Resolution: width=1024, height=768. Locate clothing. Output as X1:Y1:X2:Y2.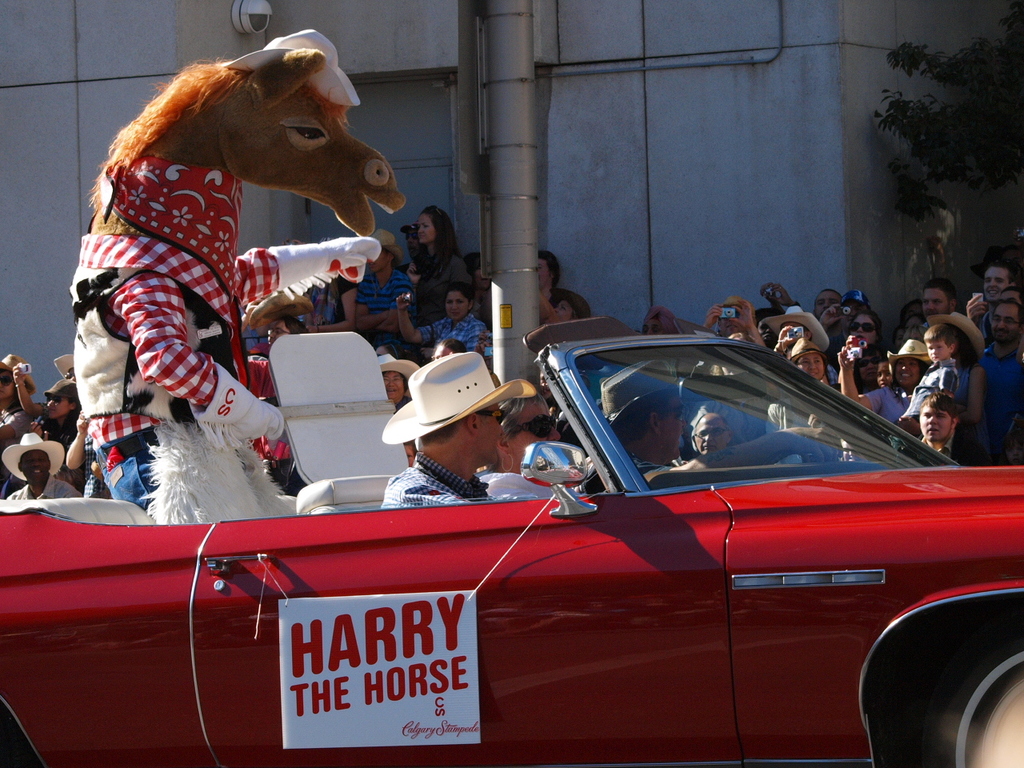
422:246:446:306.
